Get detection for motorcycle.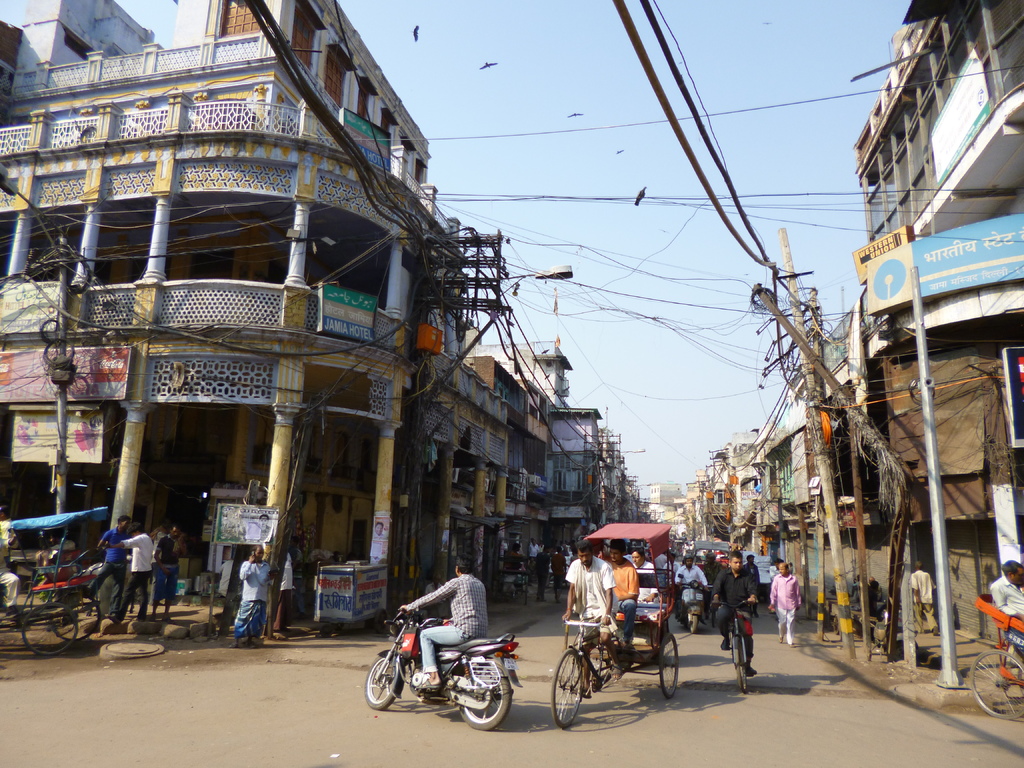
Detection: [368, 596, 532, 736].
